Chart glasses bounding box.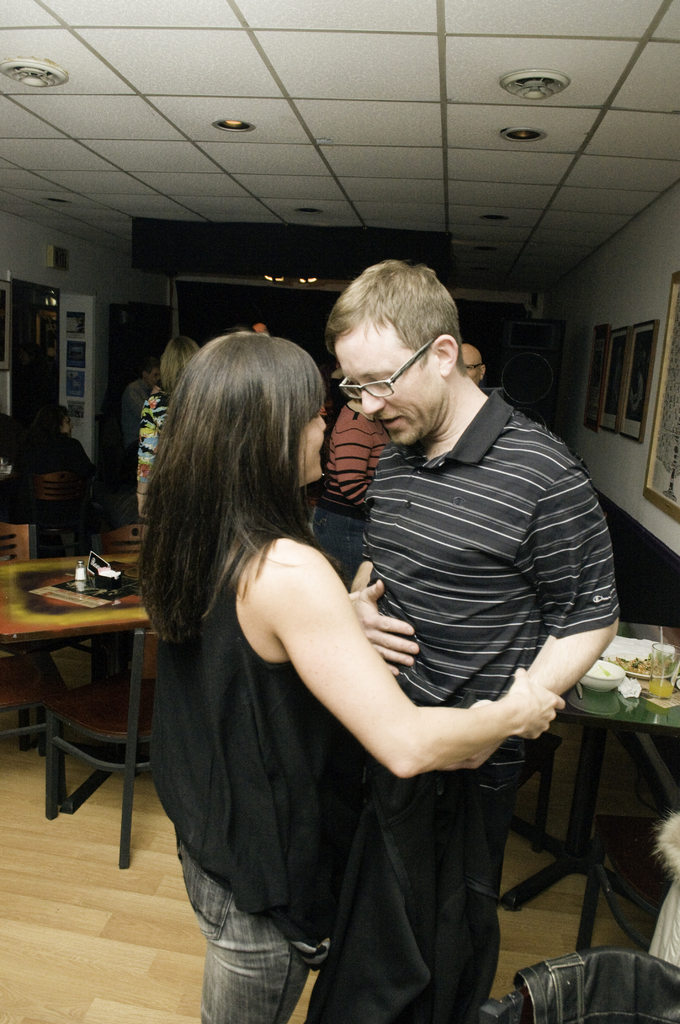
Charted: {"x1": 332, "y1": 342, "x2": 456, "y2": 392}.
